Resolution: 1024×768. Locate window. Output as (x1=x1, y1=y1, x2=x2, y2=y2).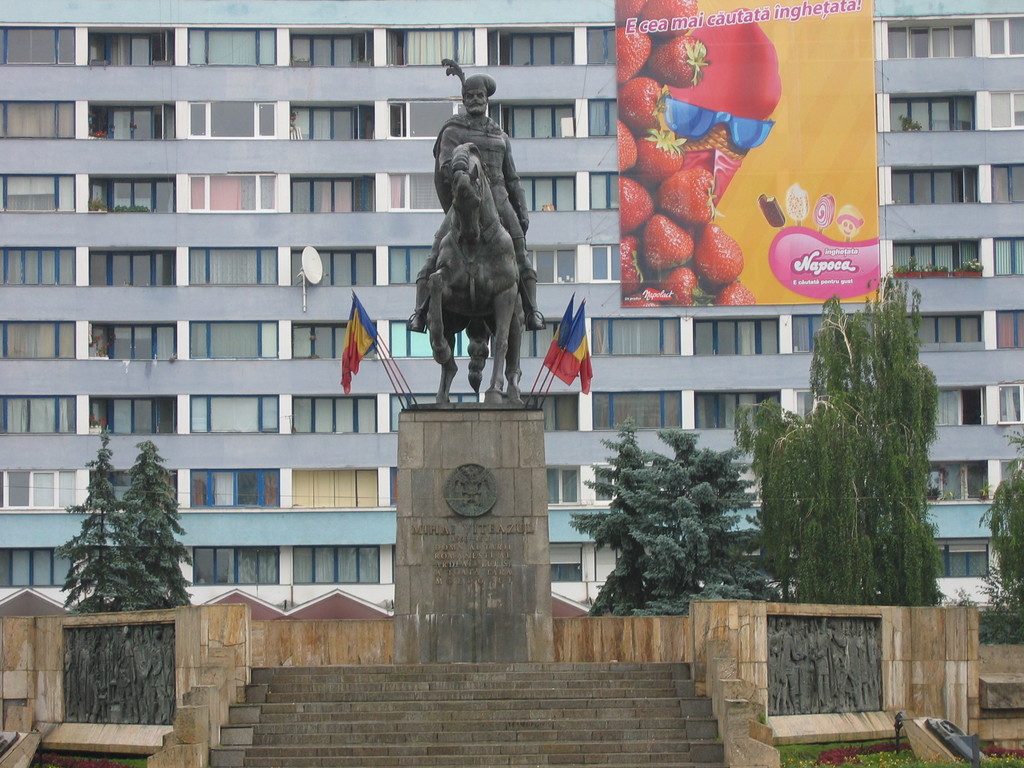
(x1=993, y1=236, x2=1023, y2=281).
